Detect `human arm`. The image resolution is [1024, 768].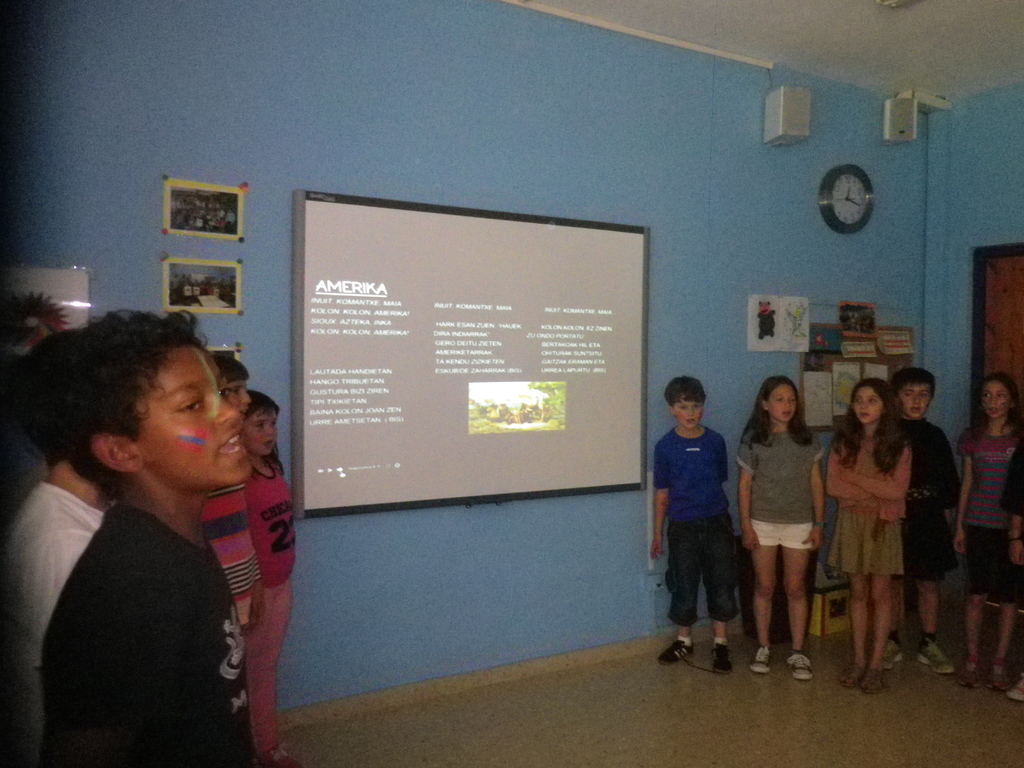
region(927, 437, 966, 515).
